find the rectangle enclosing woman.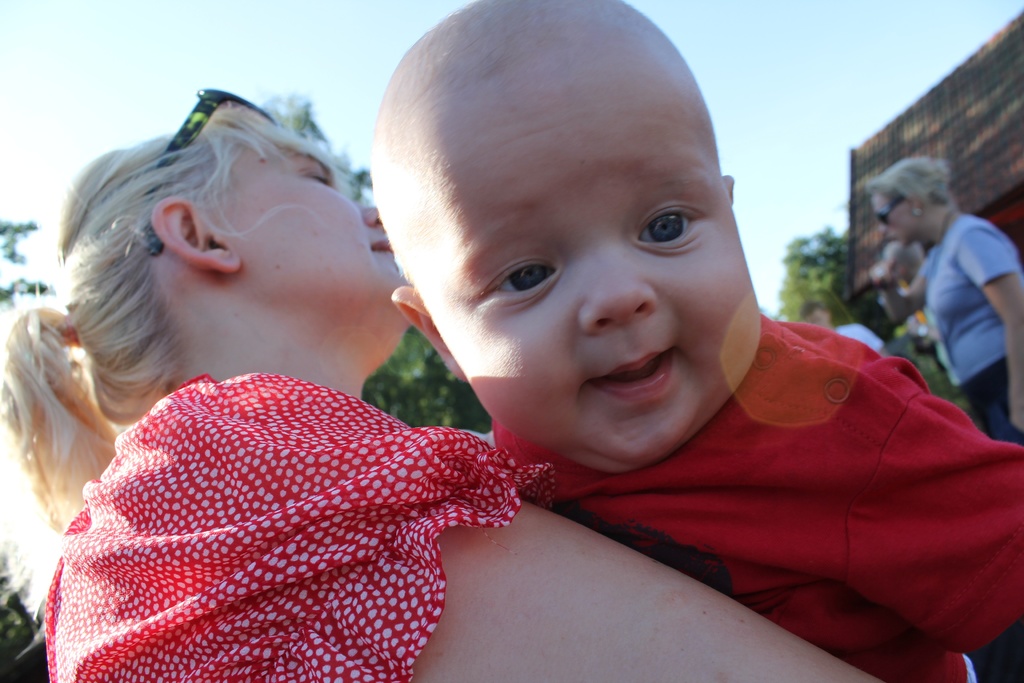
(0, 104, 883, 682).
